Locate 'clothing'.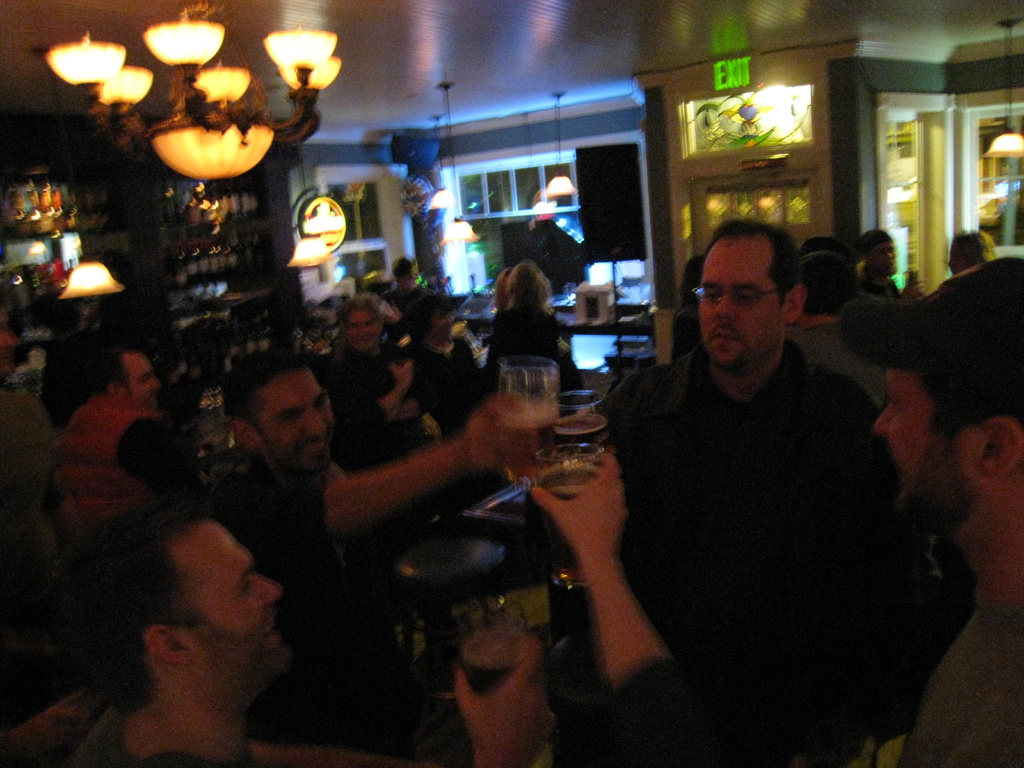
Bounding box: rect(589, 265, 938, 744).
